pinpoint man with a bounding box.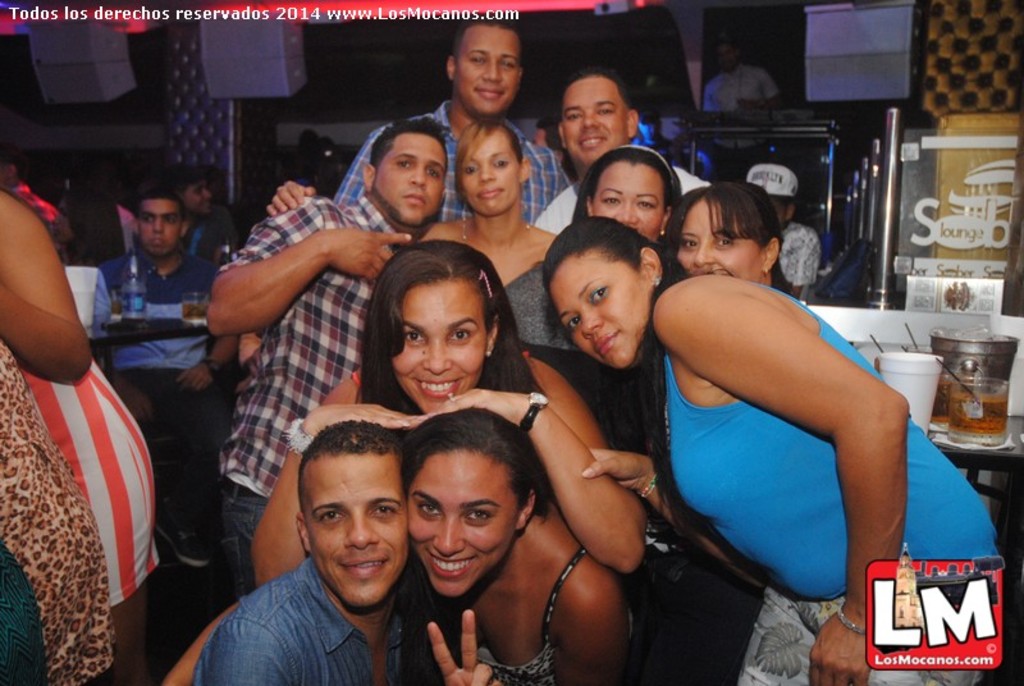
{"left": 195, "top": 122, "right": 461, "bottom": 581}.
